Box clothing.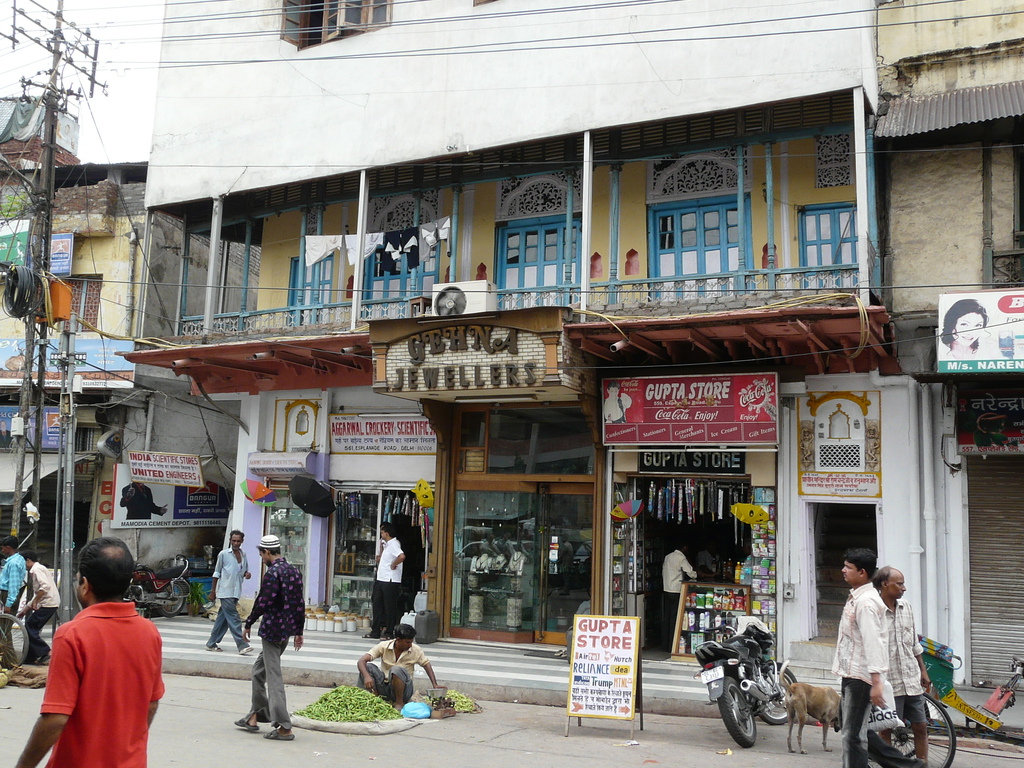
region(120, 479, 156, 519).
